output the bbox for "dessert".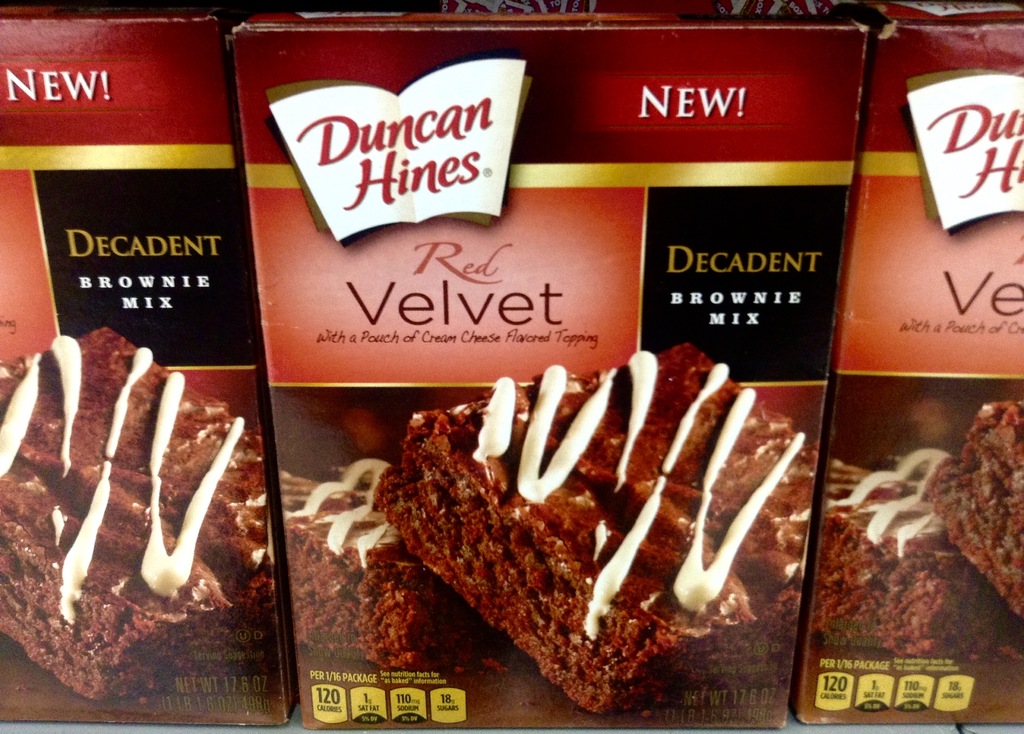
[x1=926, y1=401, x2=1023, y2=617].
